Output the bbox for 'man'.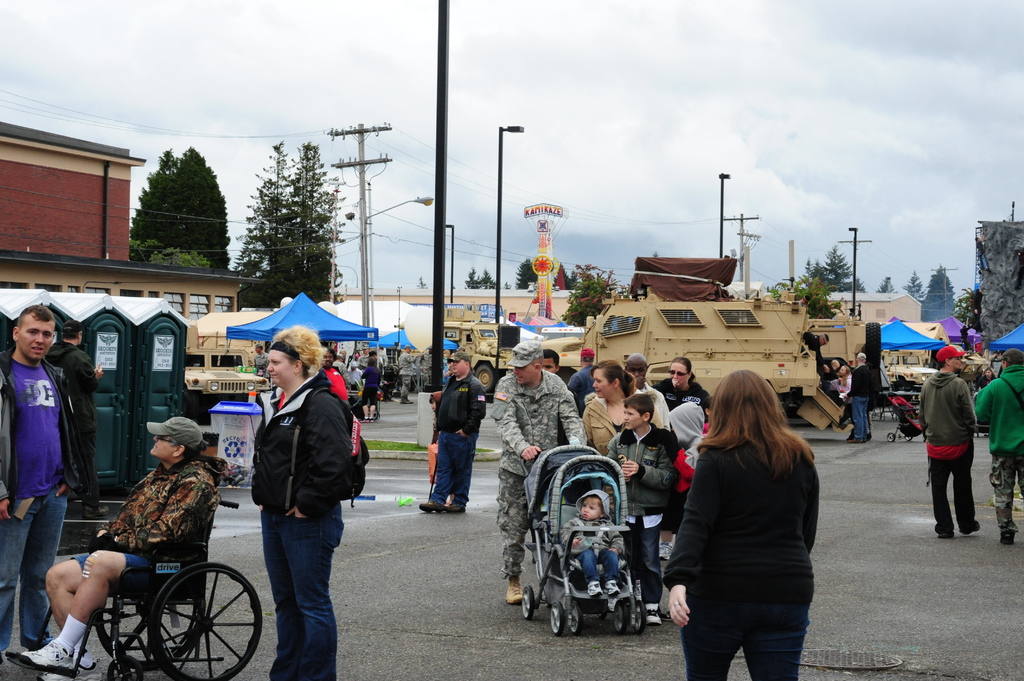
<box>0,302,83,666</box>.
